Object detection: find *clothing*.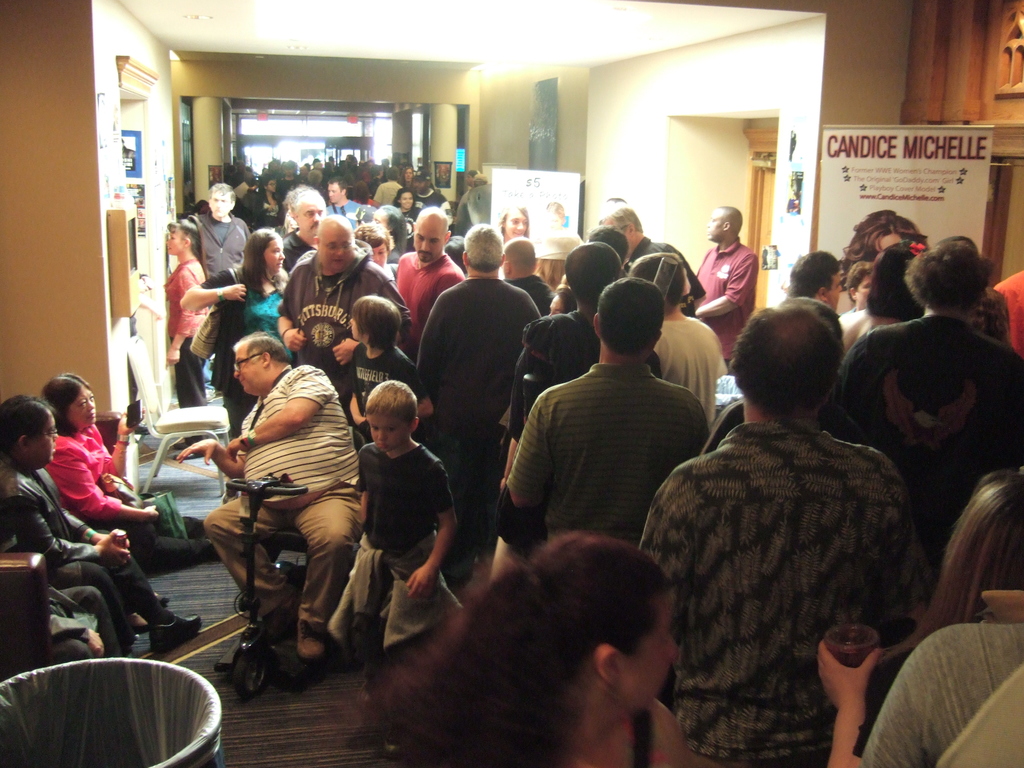
locate(466, 180, 497, 227).
